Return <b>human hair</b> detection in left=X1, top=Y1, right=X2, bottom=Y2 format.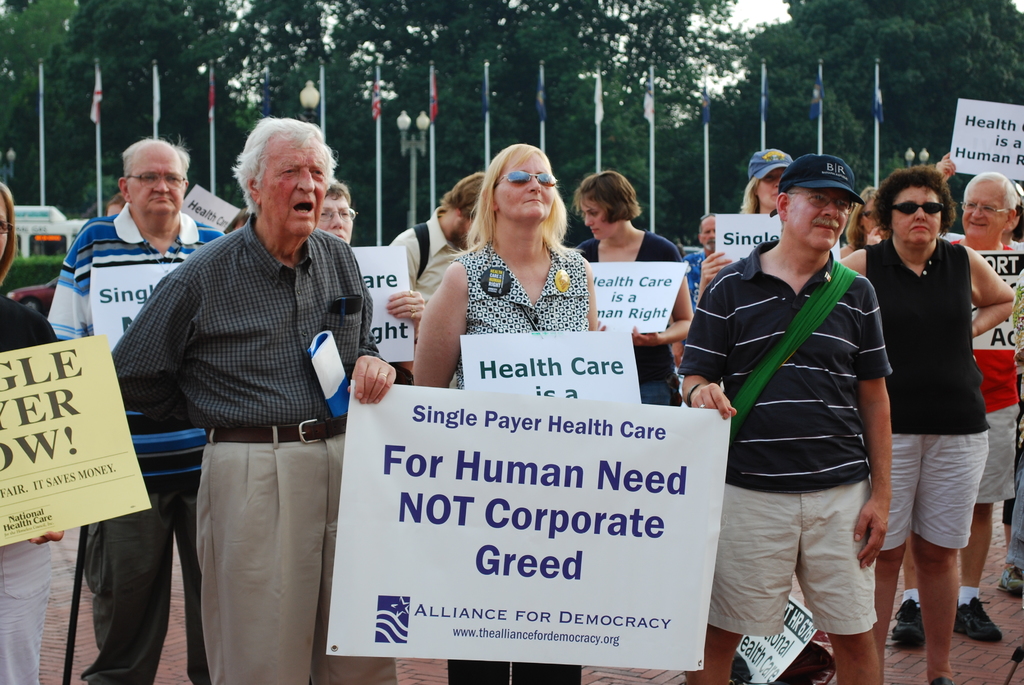
left=783, top=187, right=794, bottom=206.
